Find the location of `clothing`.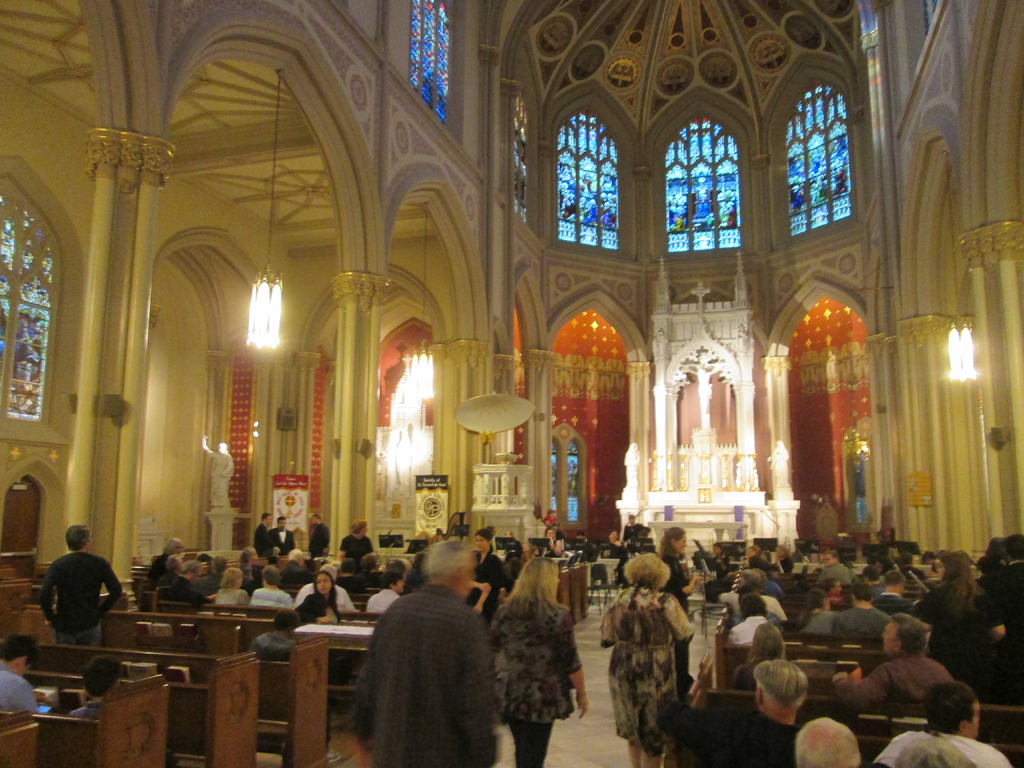
Location: [716,593,786,621].
